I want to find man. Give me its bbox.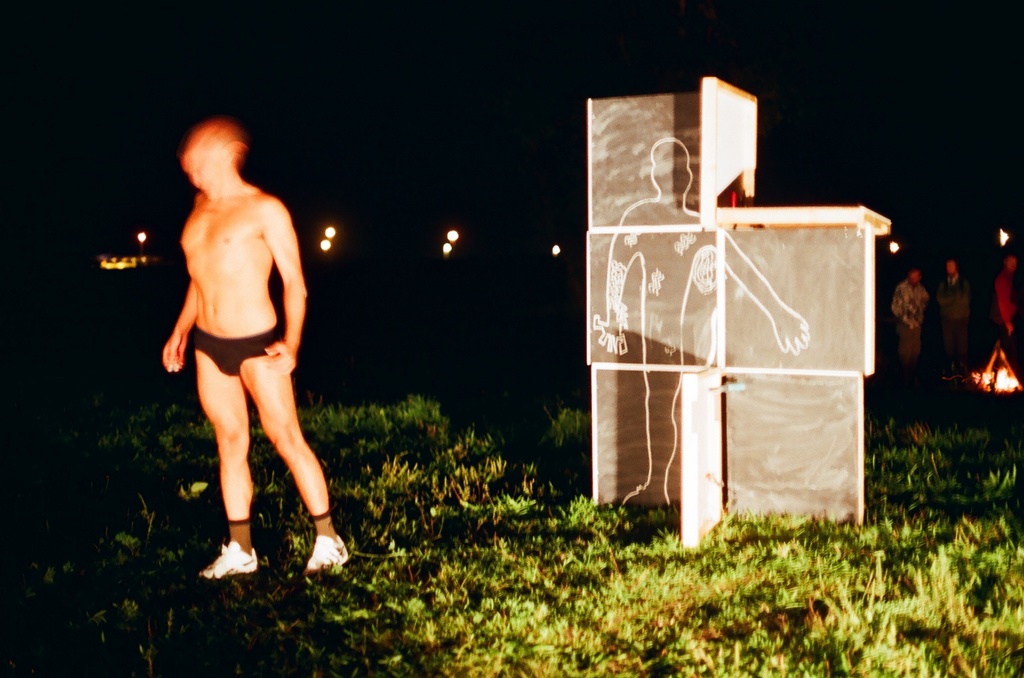
(992,252,1018,356).
